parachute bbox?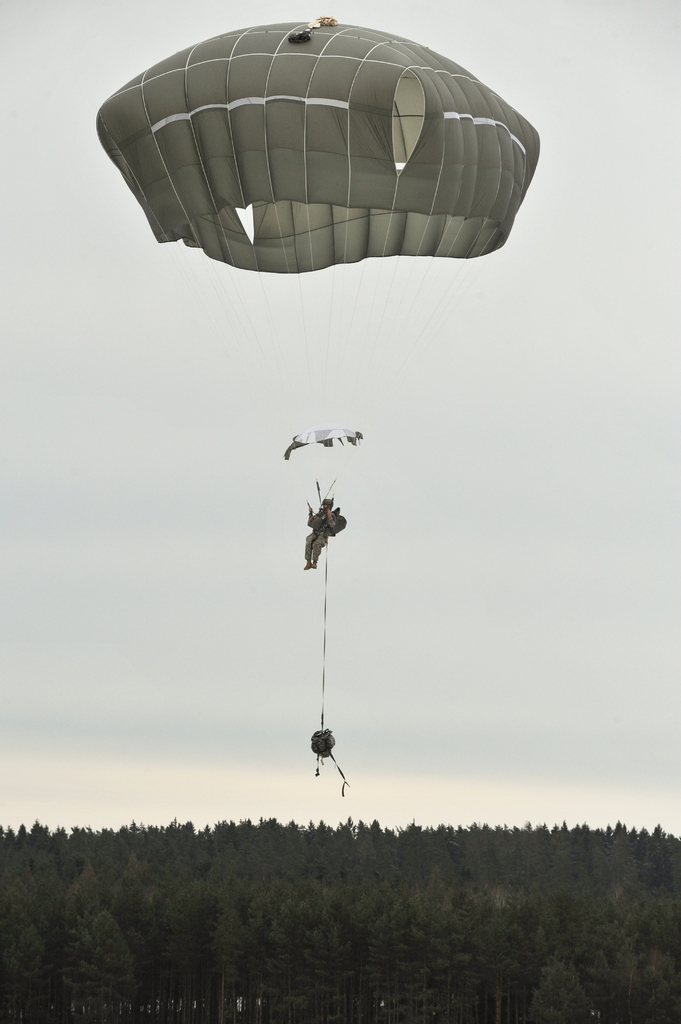
crop(105, 10, 550, 714)
